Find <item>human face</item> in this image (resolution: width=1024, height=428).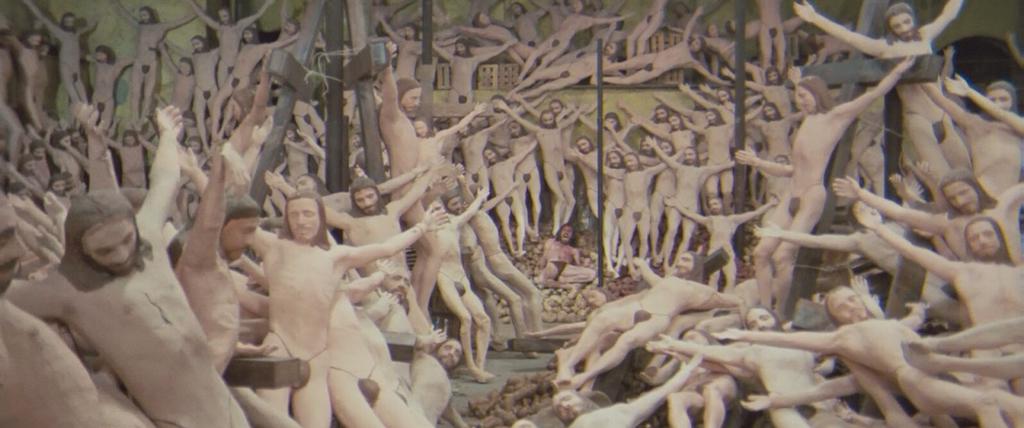
[622, 150, 639, 177].
